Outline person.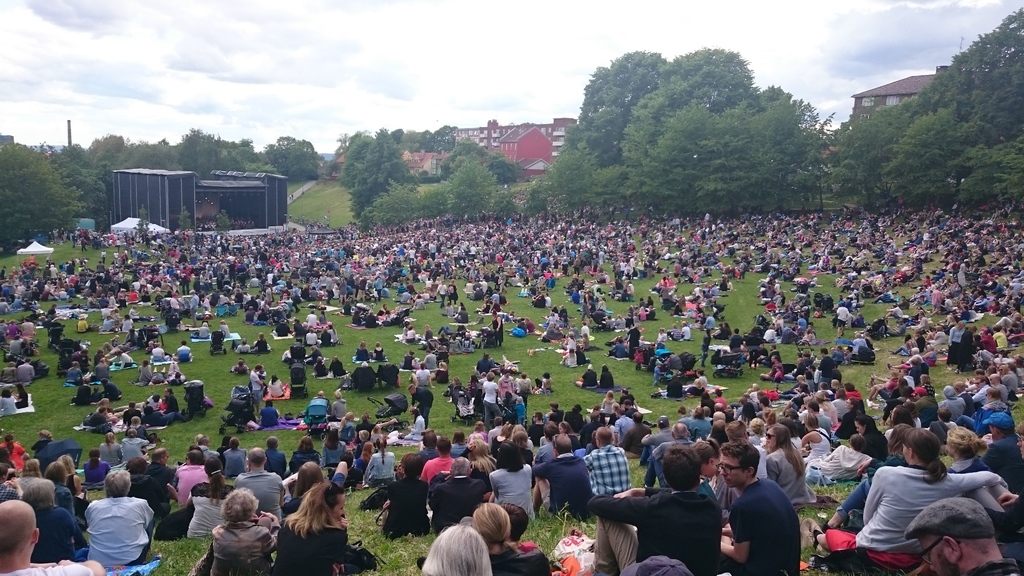
Outline: [x1=743, y1=332, x2=765, y2=368].
